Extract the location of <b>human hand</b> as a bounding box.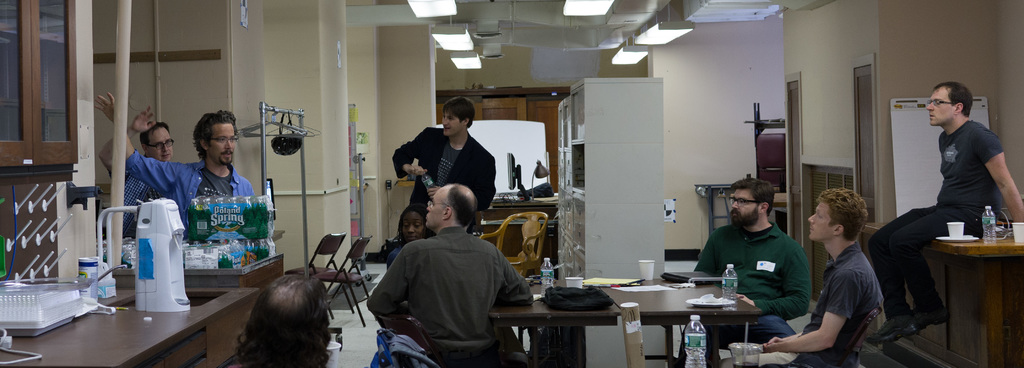
region(93, 90, 116, 125).
